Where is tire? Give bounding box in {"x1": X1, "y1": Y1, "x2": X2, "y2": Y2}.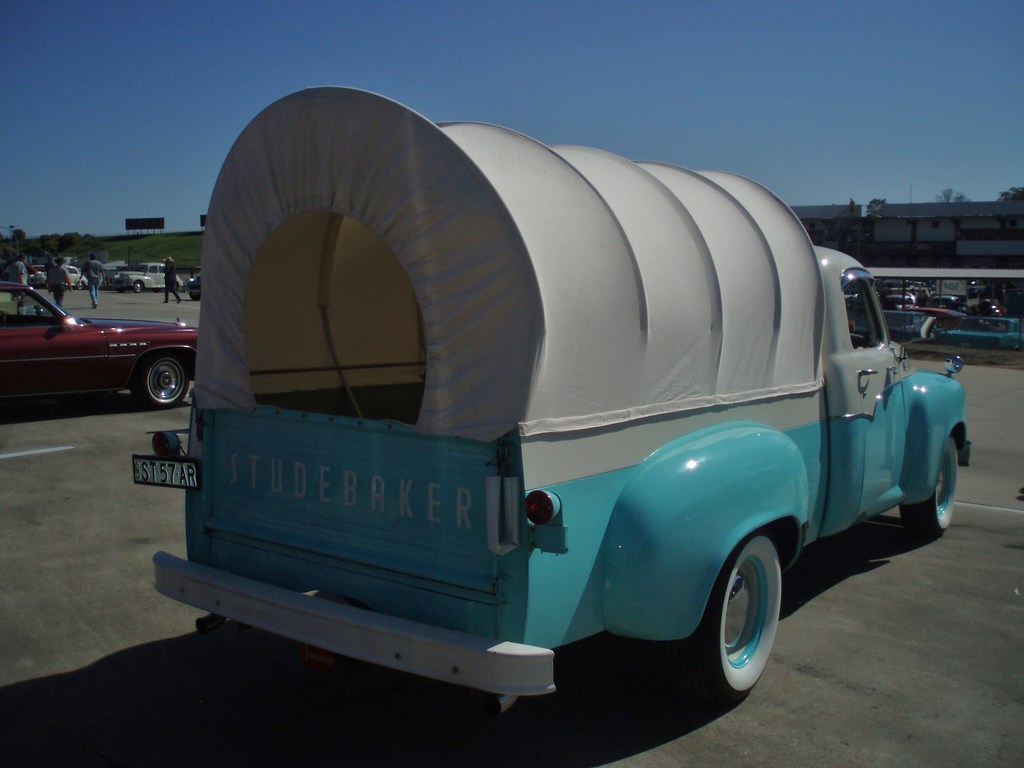
{"x1": 684, "y1": 525, "x2": 797, "y2": 716}.
